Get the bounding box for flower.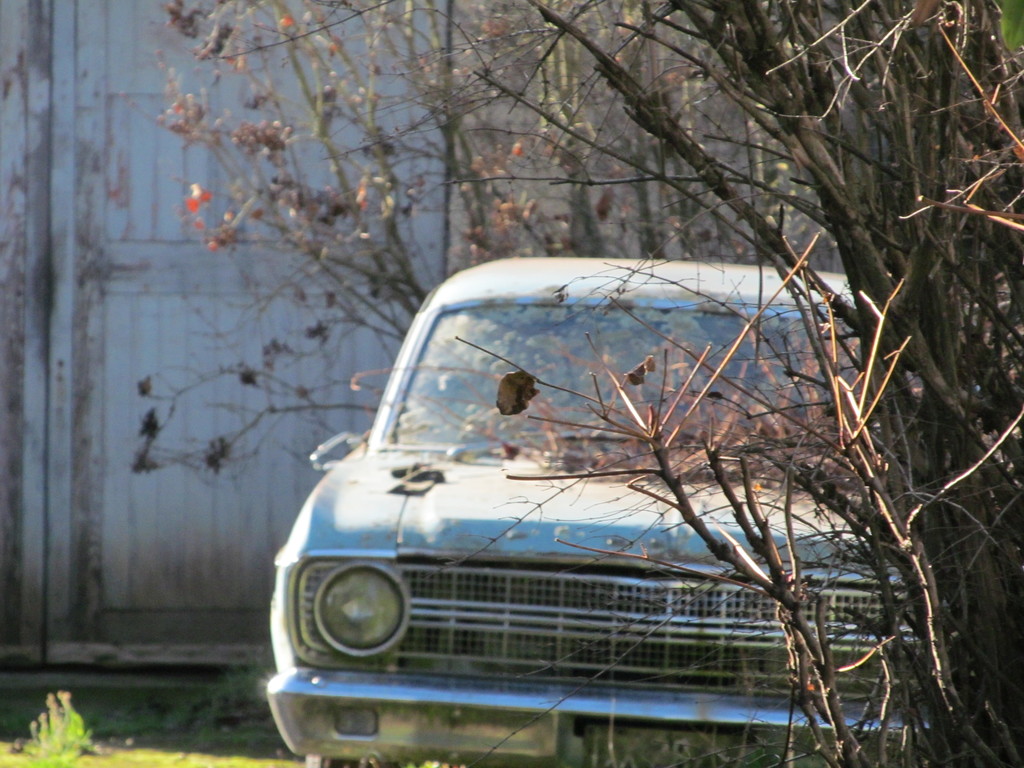
(181,197,198,217).
